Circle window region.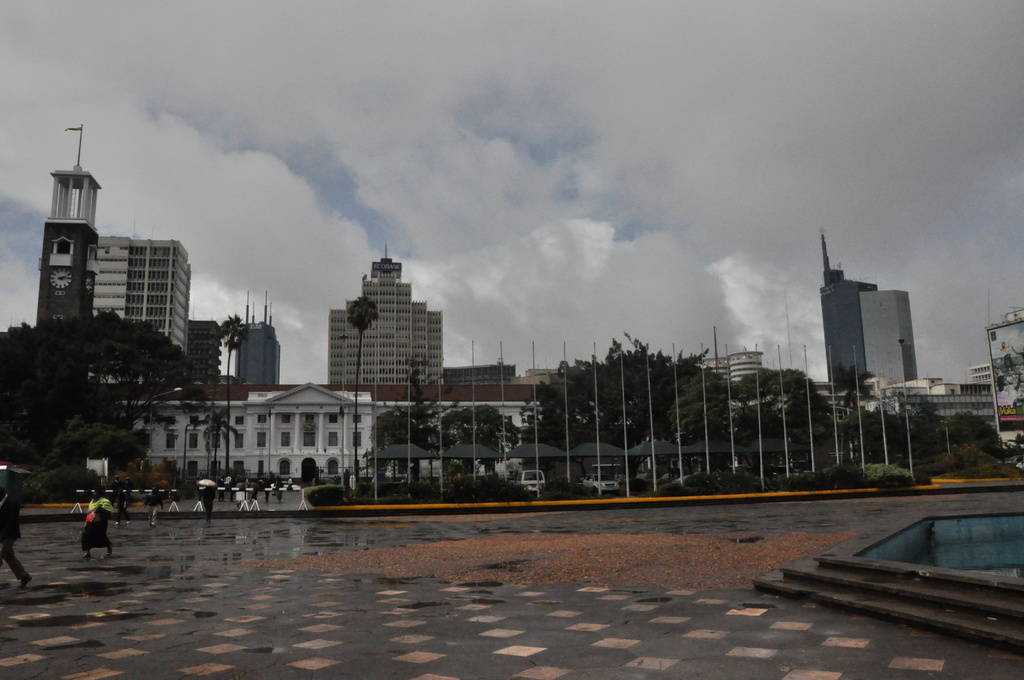
Region: 303:414:315:424.
